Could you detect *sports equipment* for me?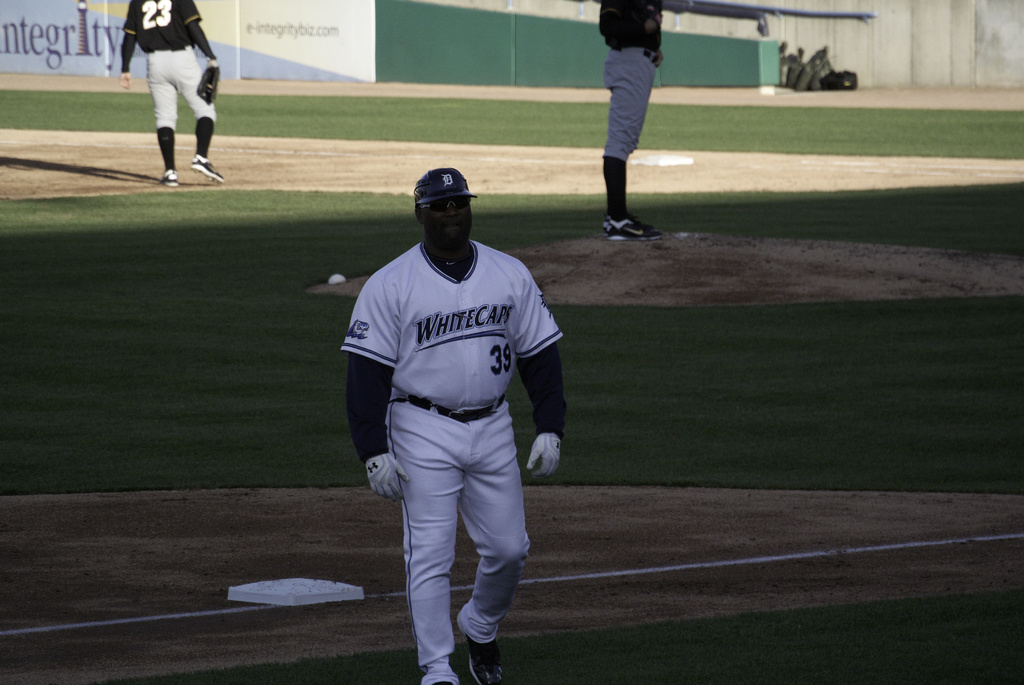
Detection result: {"x1": 200, "y1": 59, "x2": 223, "y2": 109}.
